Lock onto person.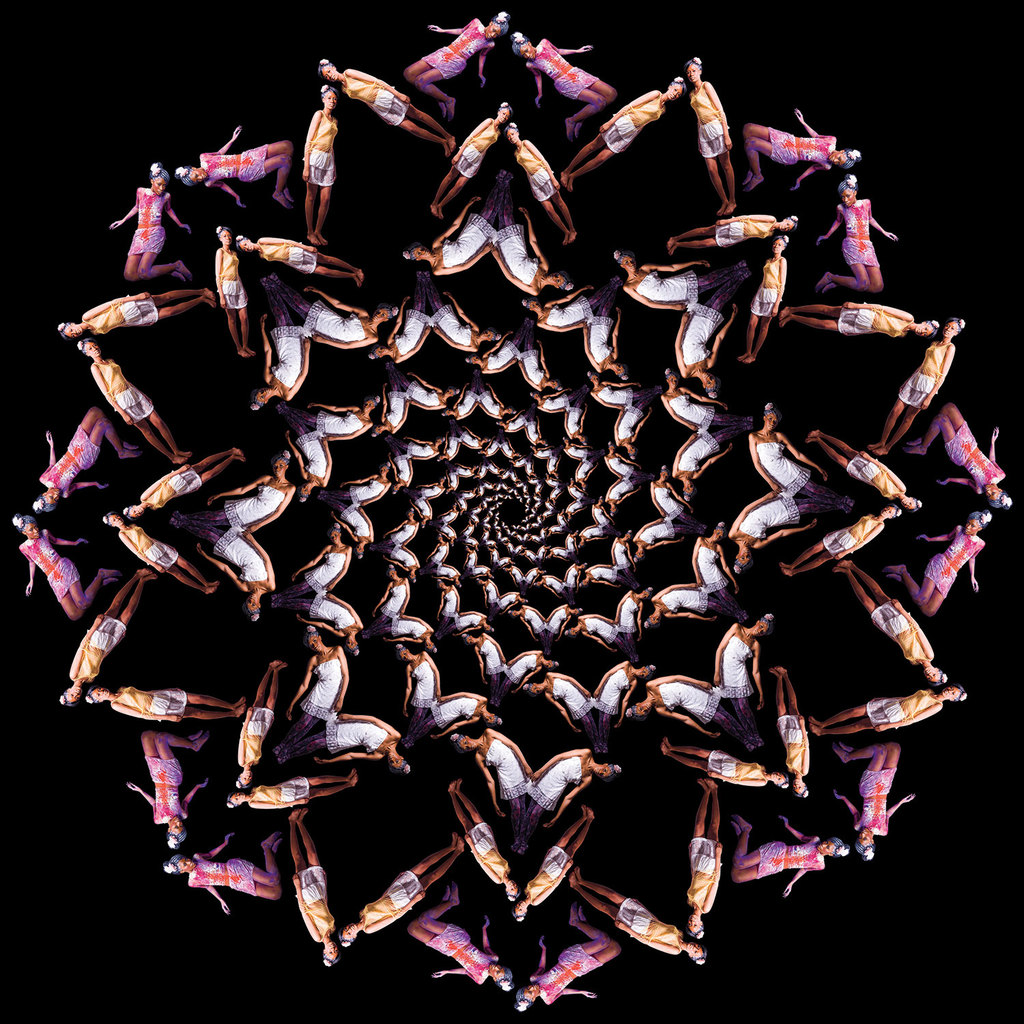
Locked: [left=902, top=399, right=1019, bottom=507].
